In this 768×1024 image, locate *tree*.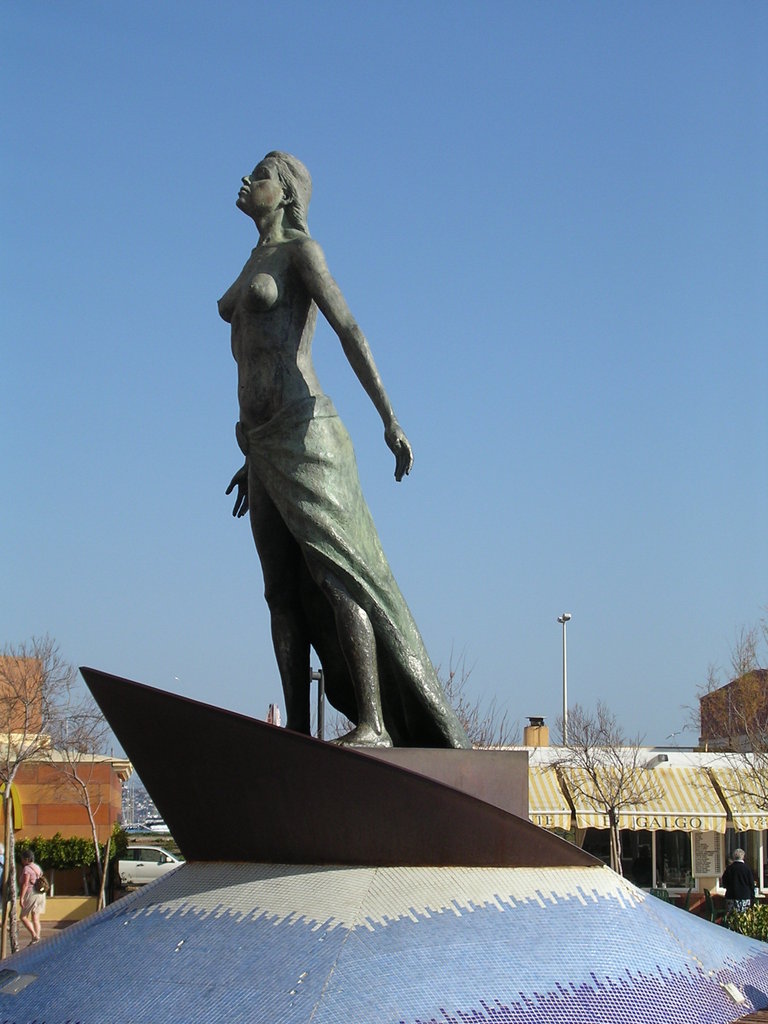
Bounding box: x1=689 y1=613 x2=767 y2=821.
